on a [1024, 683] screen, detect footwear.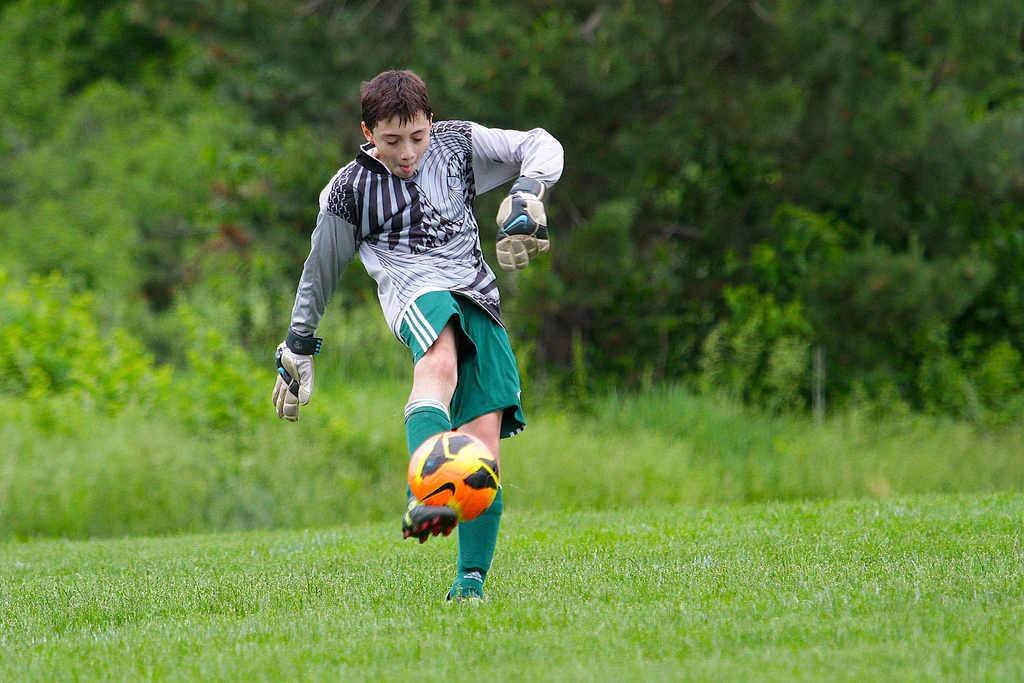
399 497 459 545.
